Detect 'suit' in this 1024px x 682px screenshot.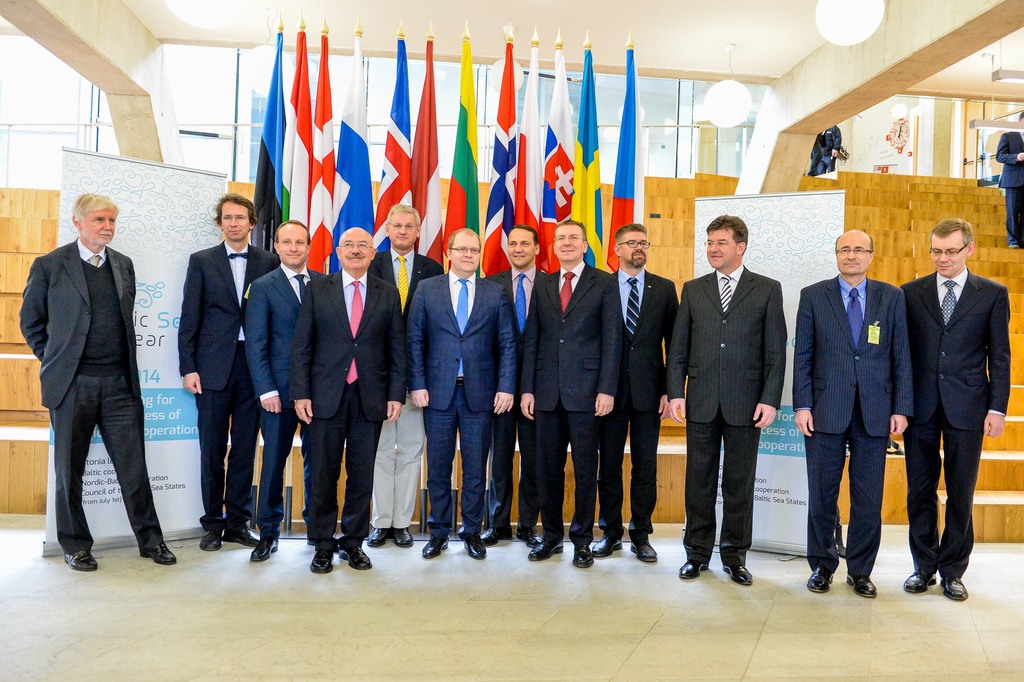
Detection: [22,174,154,599].
